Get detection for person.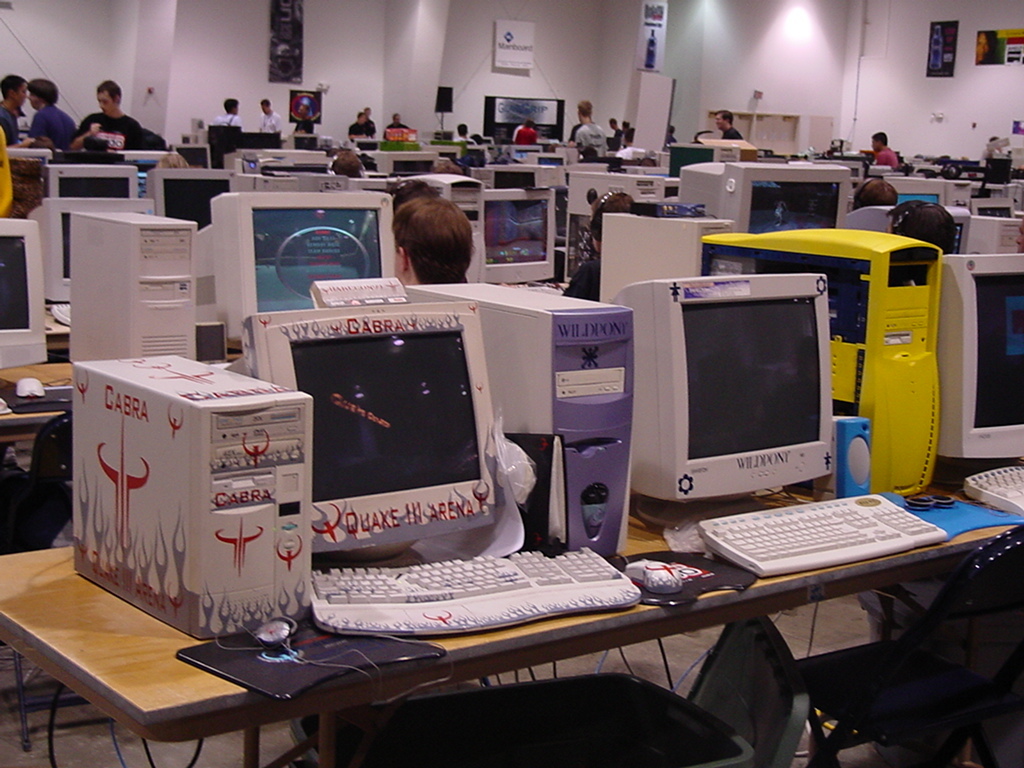
Detection: 325/140/363/183.
